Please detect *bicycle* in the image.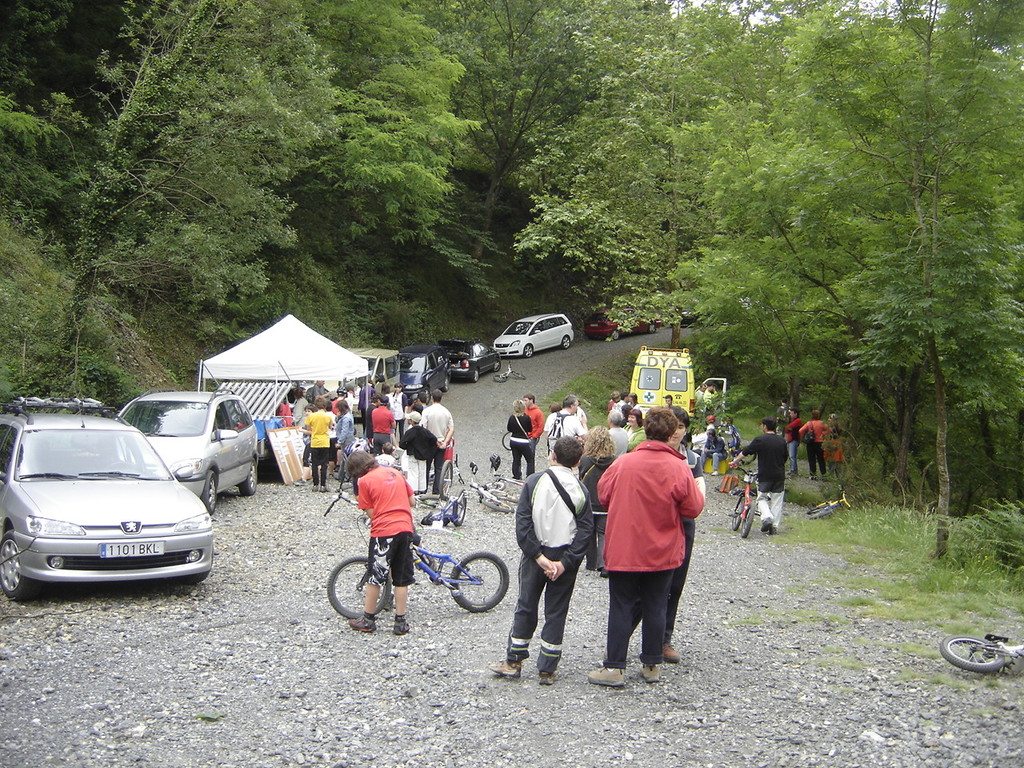
region(938, 634, 1023, 674).
